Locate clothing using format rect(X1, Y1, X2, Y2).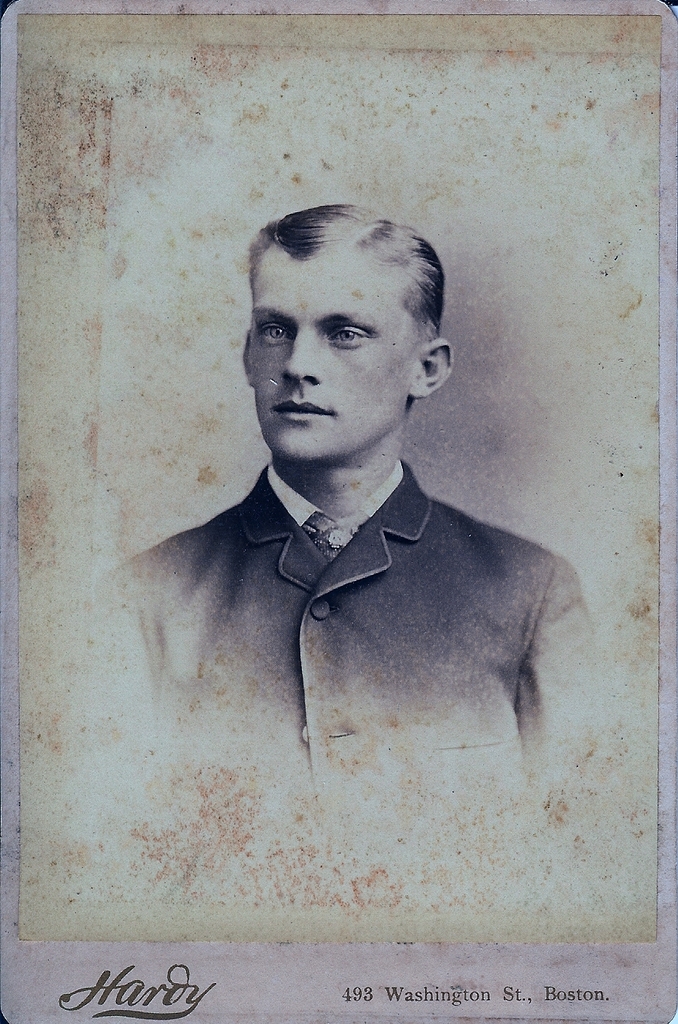
rect(66, 440, 615, 767).
